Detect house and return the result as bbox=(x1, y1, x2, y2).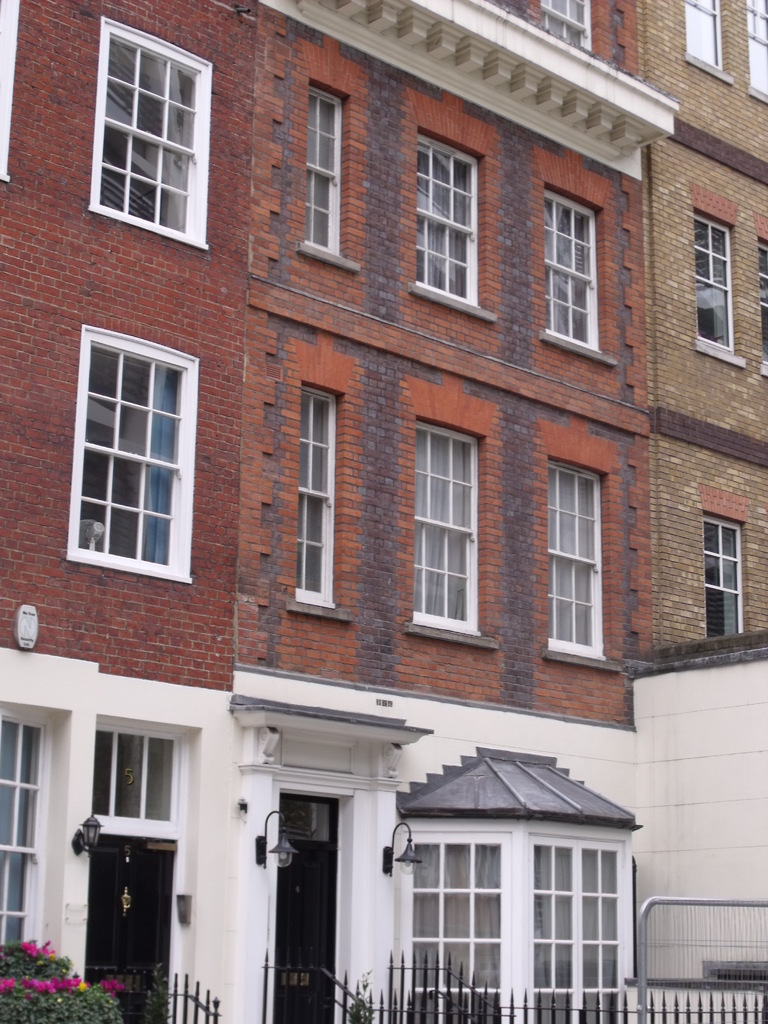
bbox=(0, 0, 767, 1023).
